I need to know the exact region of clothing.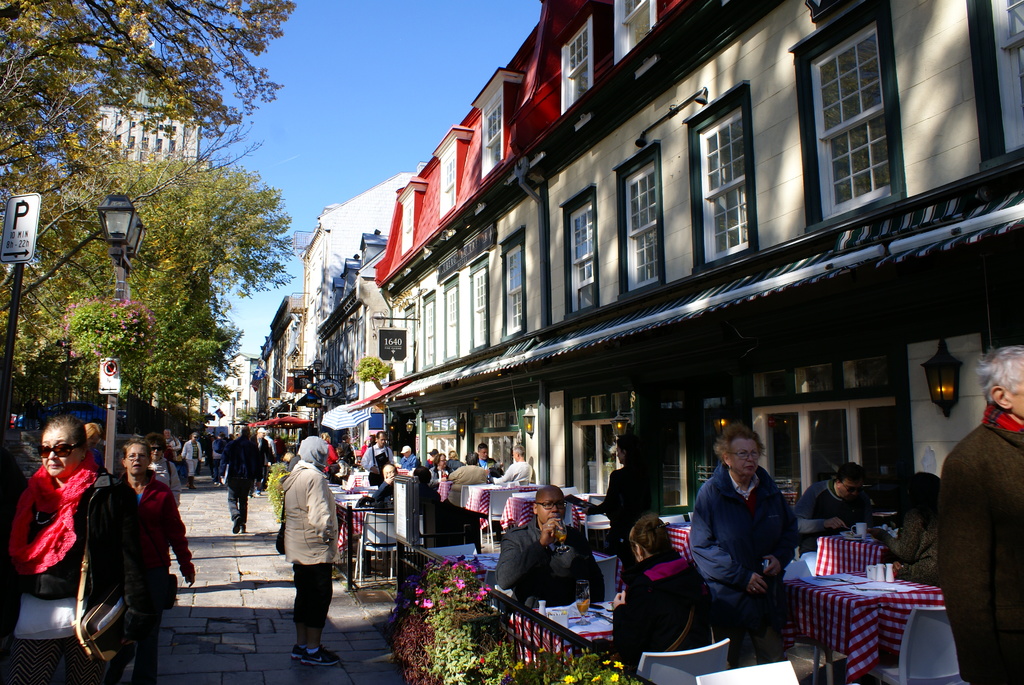
Region: Rect(212, 433, 257, 524).
